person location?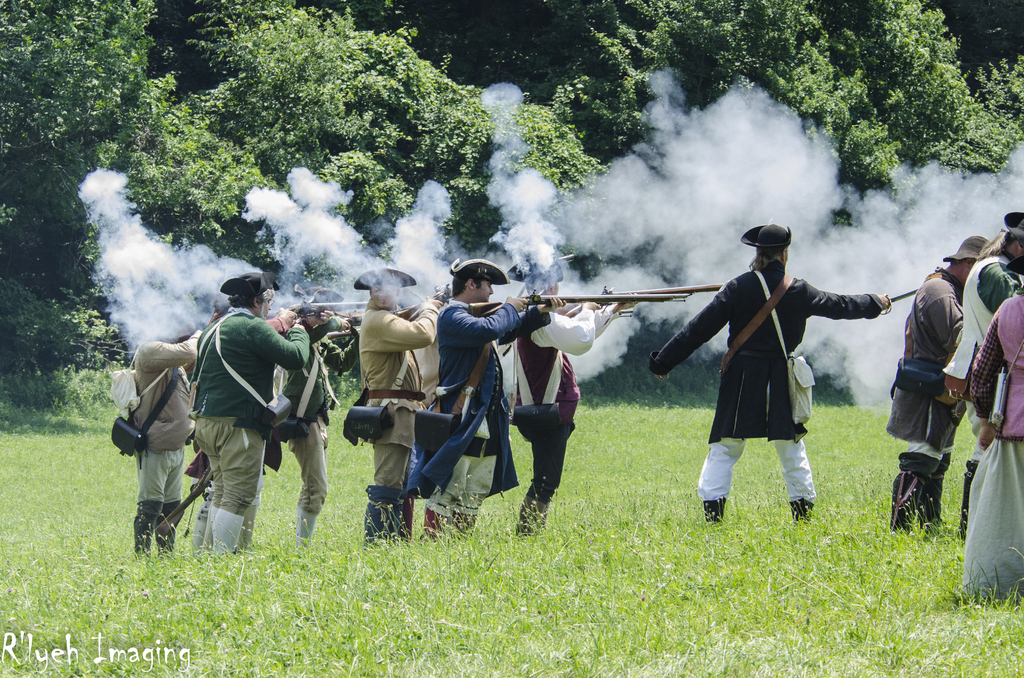
(378, 291, 435, 547)
